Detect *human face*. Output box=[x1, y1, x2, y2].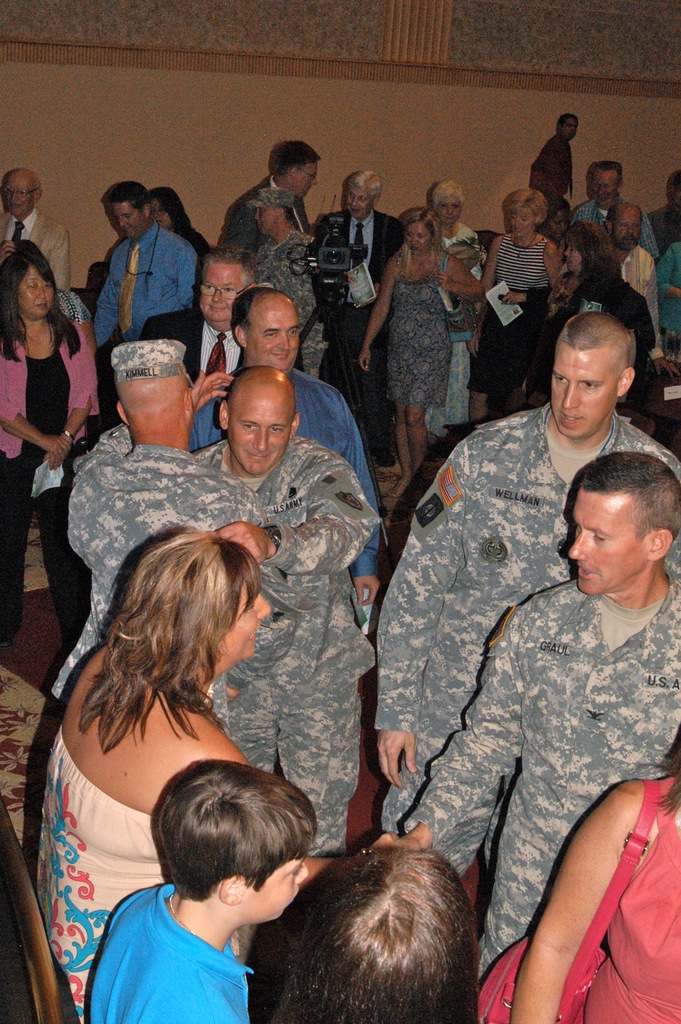
box=[299, 159, 324, 199].
